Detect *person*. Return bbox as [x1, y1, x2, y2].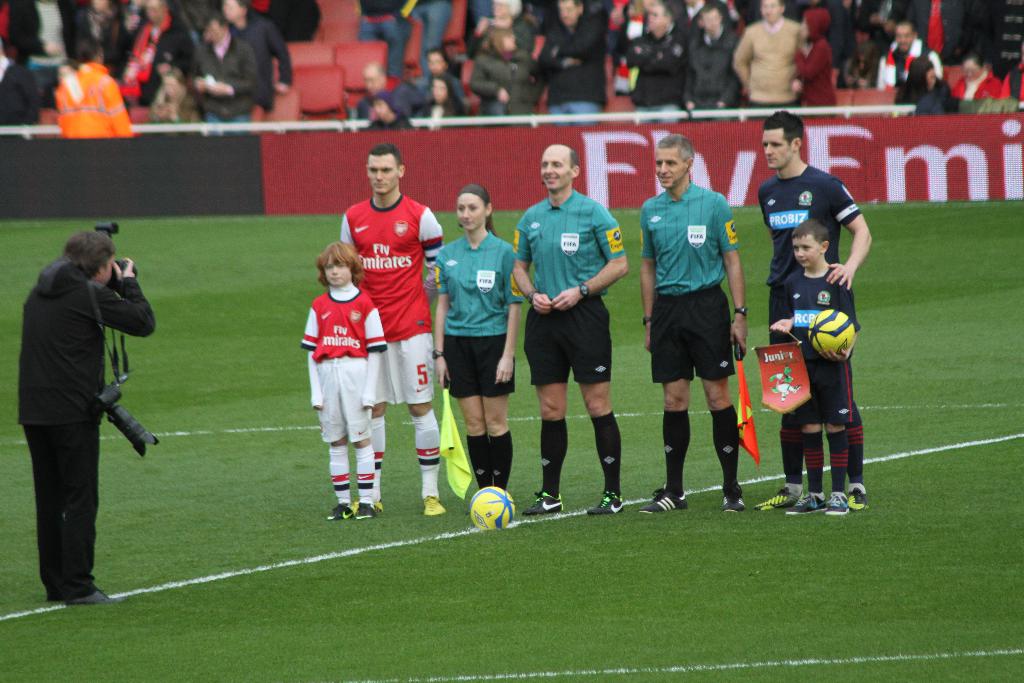
[335, 143, 447, 518].
